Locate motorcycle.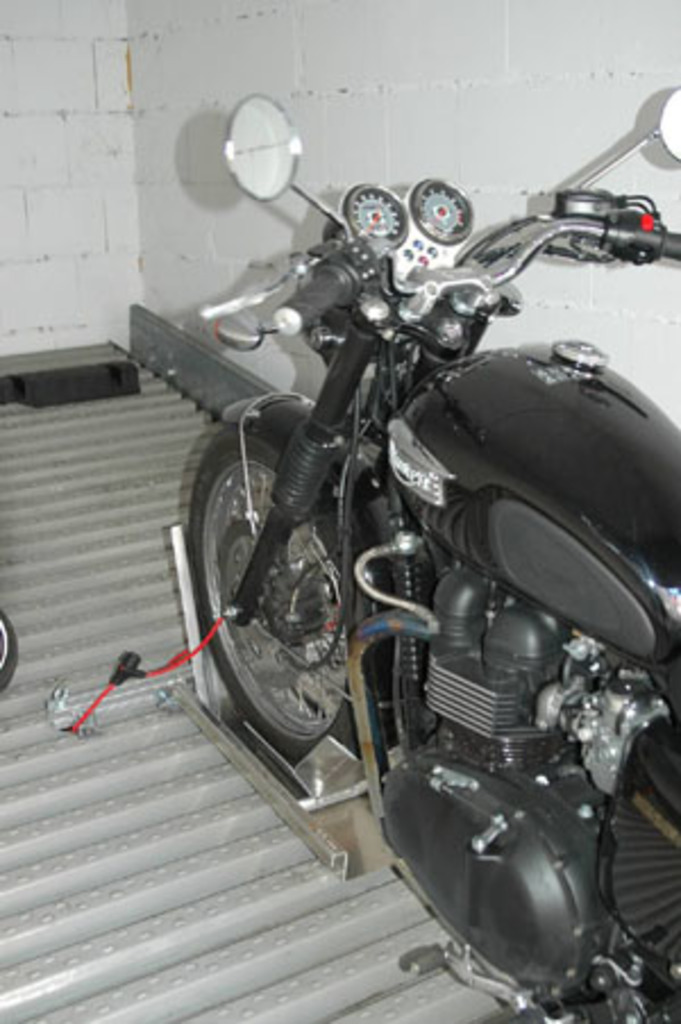
Bounding box: bbox(75, 89, 680, 1023).
